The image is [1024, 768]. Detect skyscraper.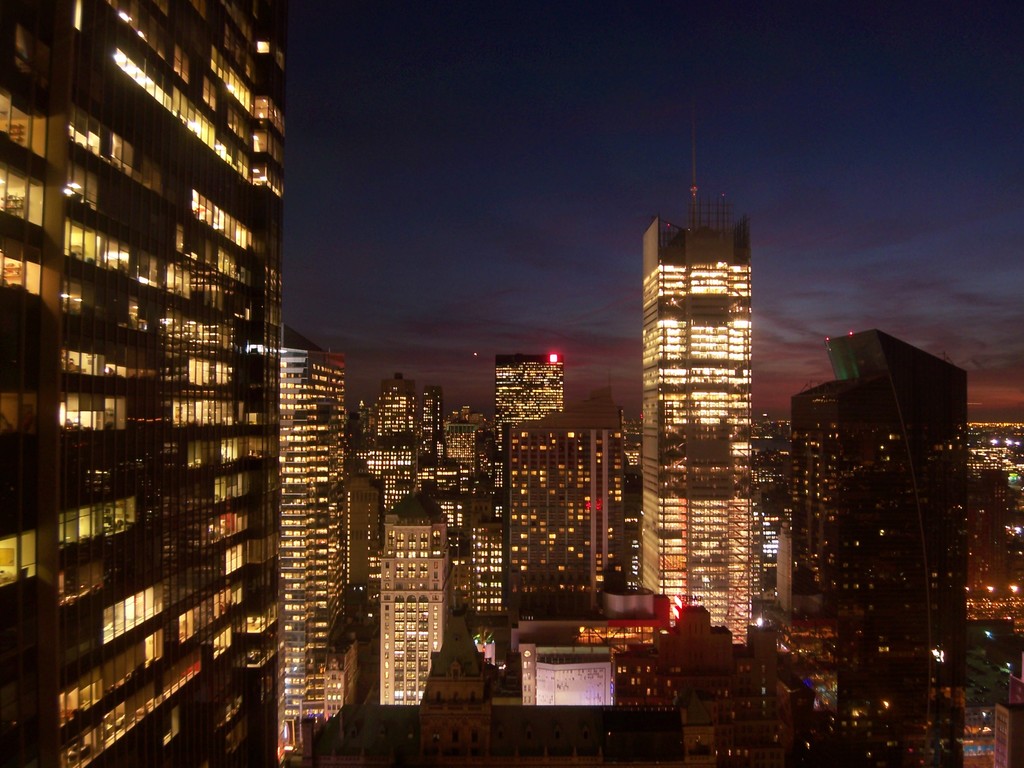
Detection: box(473, 527, 494, 655).
